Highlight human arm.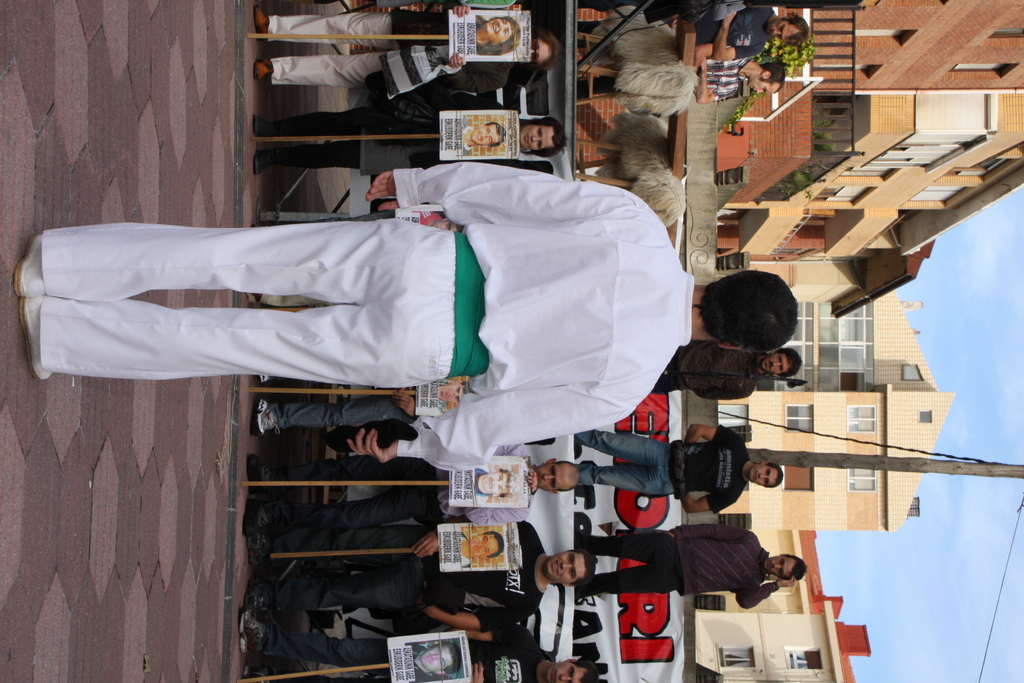
Highlighted region: crop(444, 47, 458, 63).
